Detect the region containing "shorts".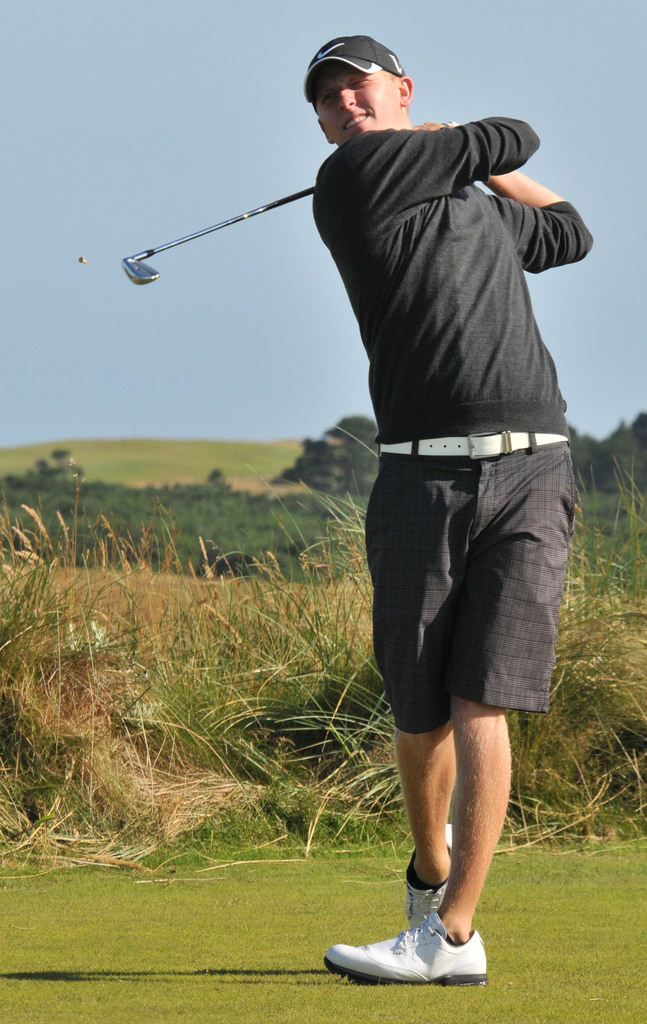
[x1=364, y1=411, x2=593, y2=736].
